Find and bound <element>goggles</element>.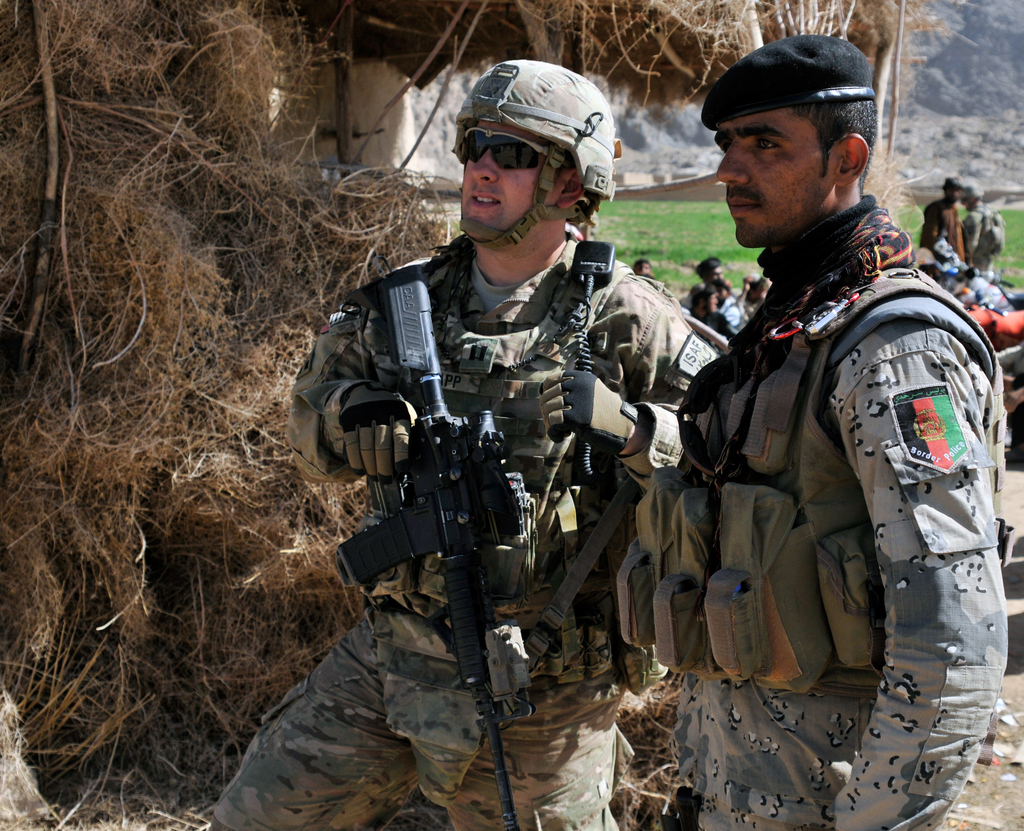
Bound: left=456, top=129, right=550, bottom=165.
